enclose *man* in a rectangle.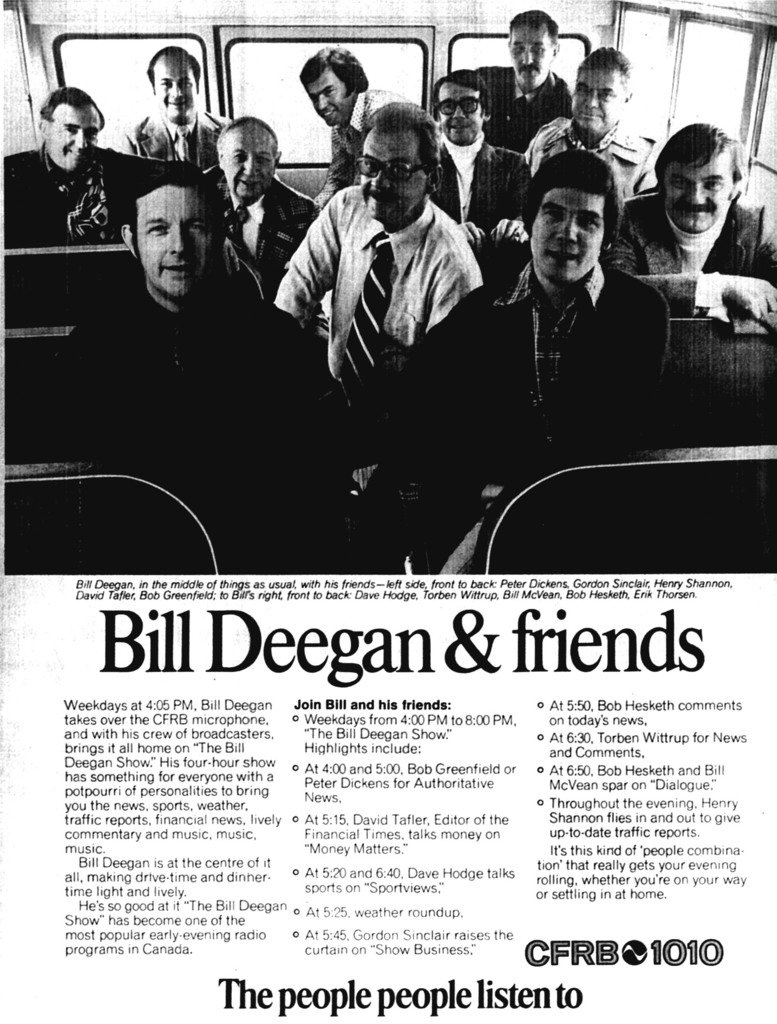
region(204, 114, 316, 266).
